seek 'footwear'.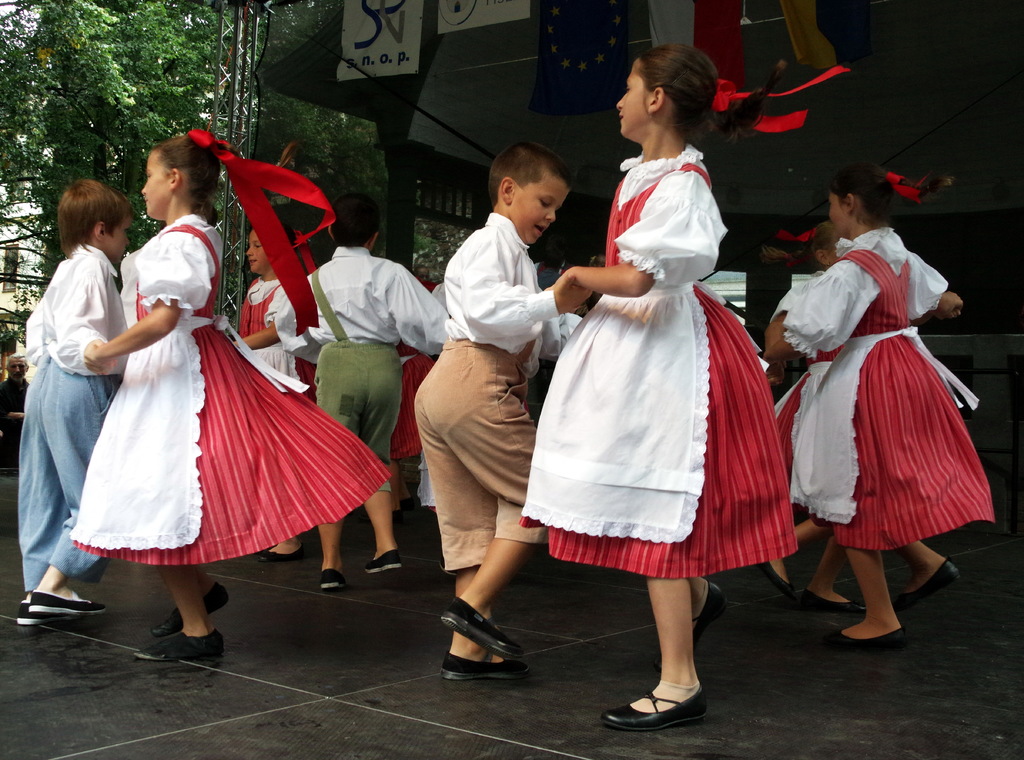
x1=442, y1=654, x2=531, y2=674.
